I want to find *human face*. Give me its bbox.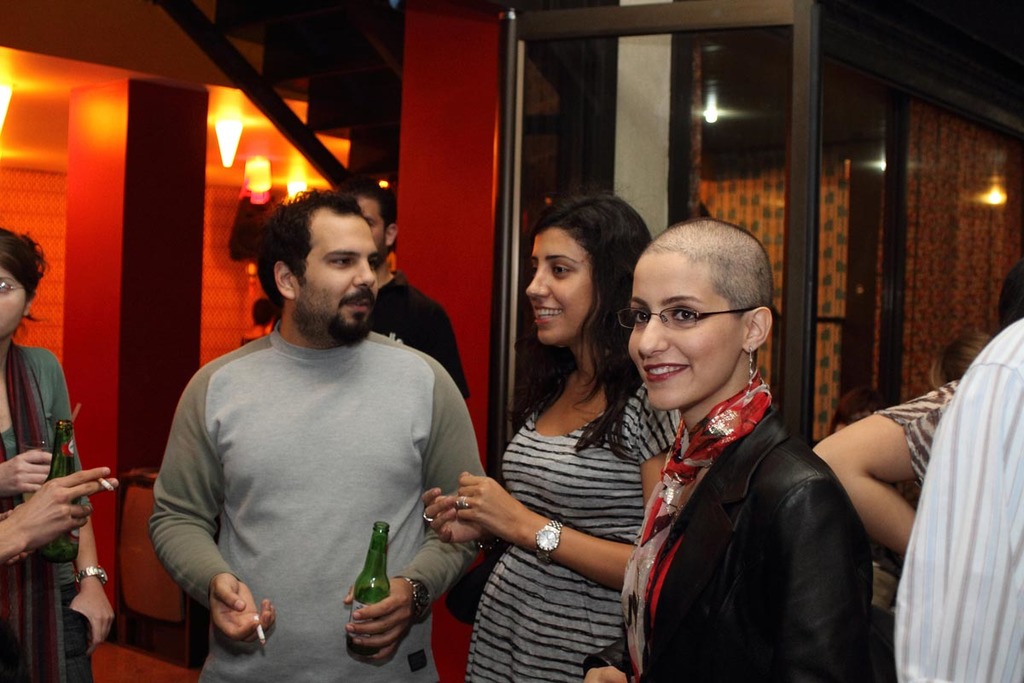
628/256/741/406.
